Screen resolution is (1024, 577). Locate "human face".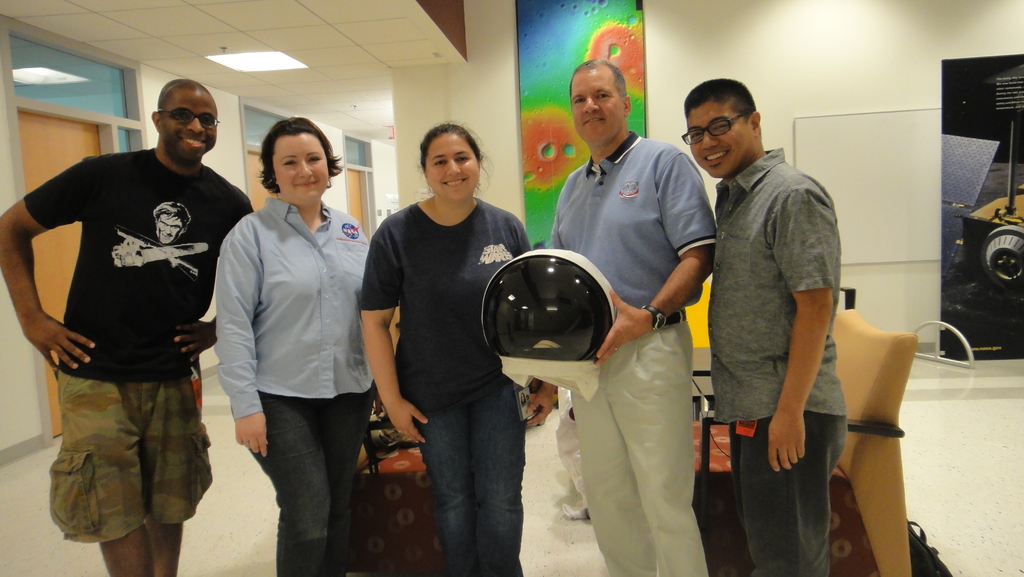
region(278, 133, 330, 200).
